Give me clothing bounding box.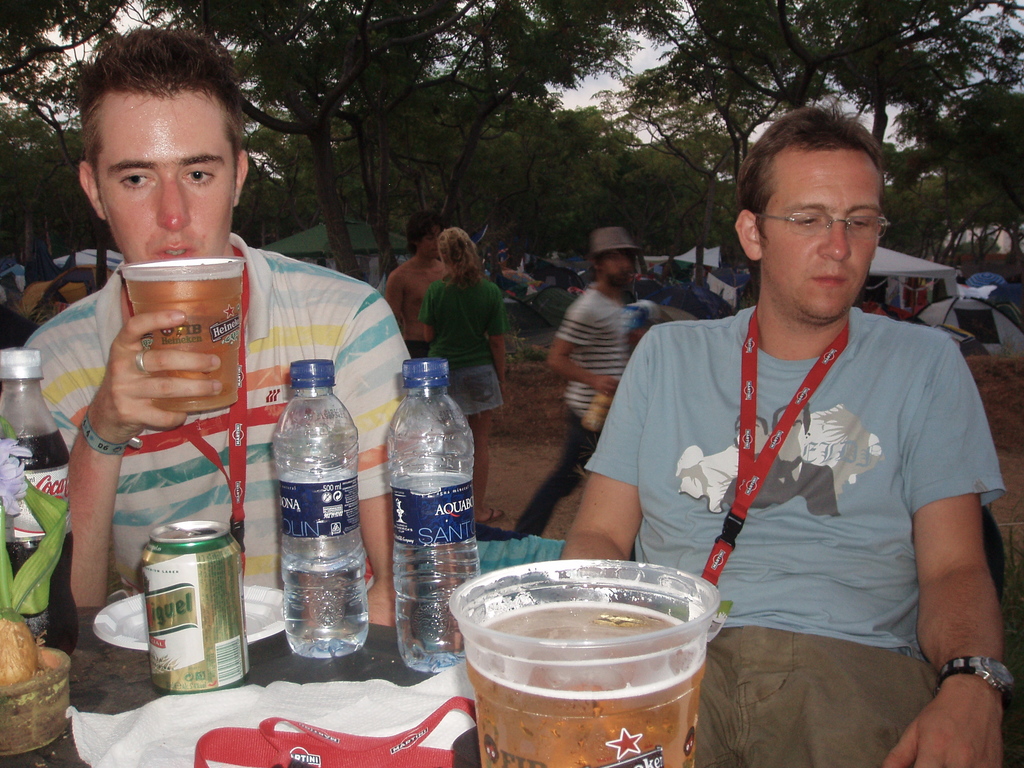
locate(406, 254, 520, 457).
